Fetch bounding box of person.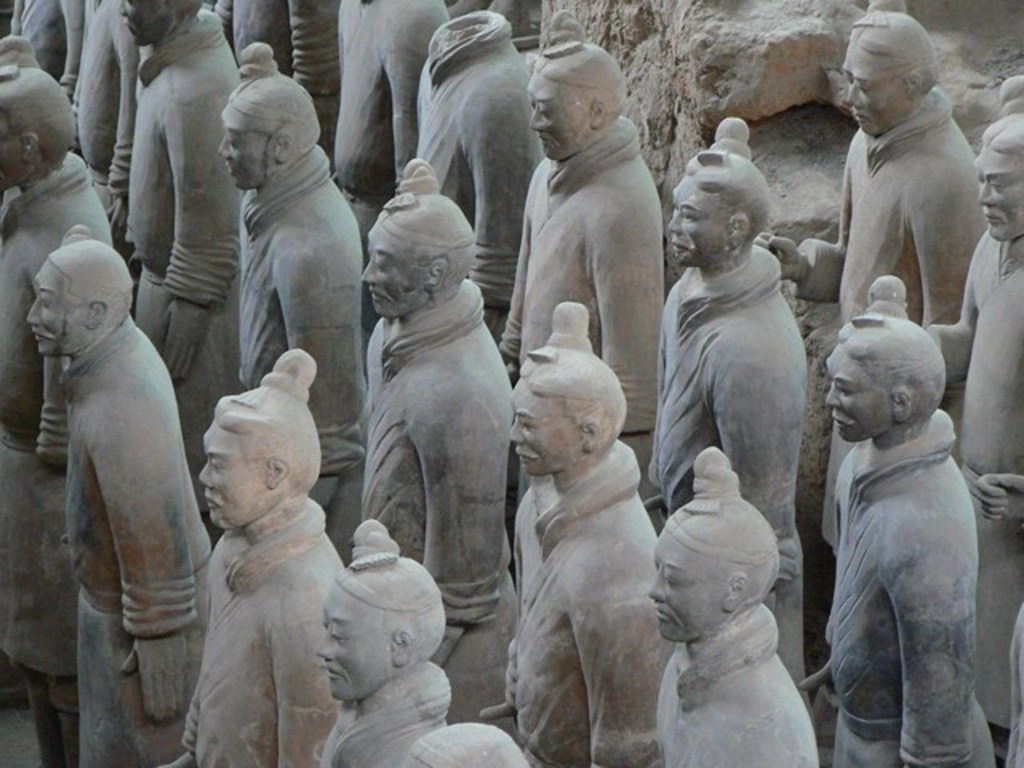
Bbox: select_region(819, 250, 1000, 767).
